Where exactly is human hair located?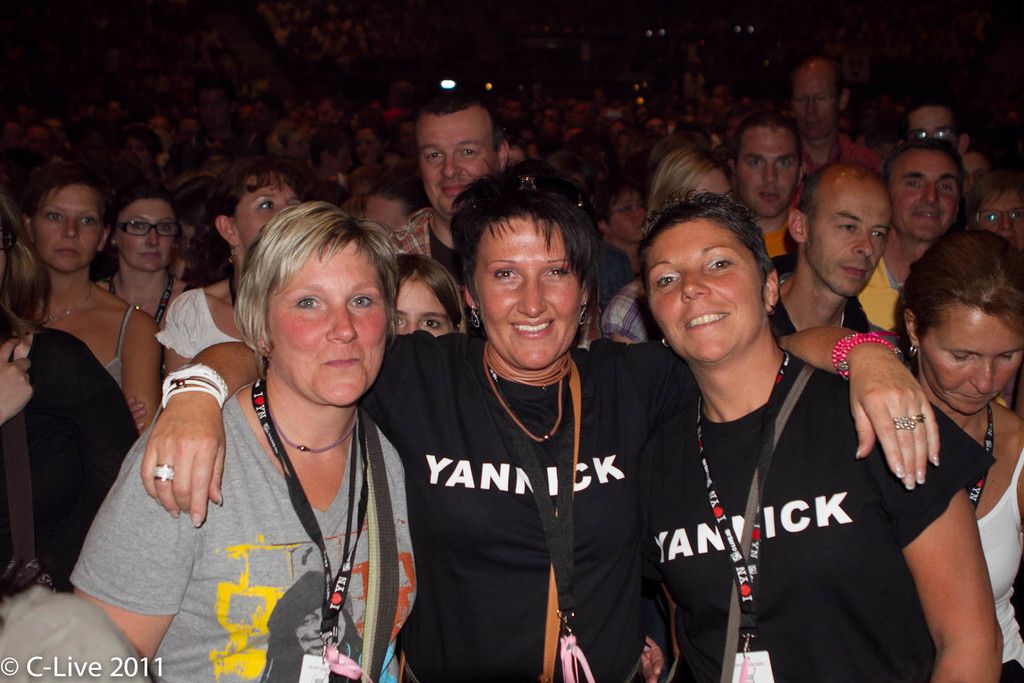
Its bounding box is <box>593,178,633,222</box>.
